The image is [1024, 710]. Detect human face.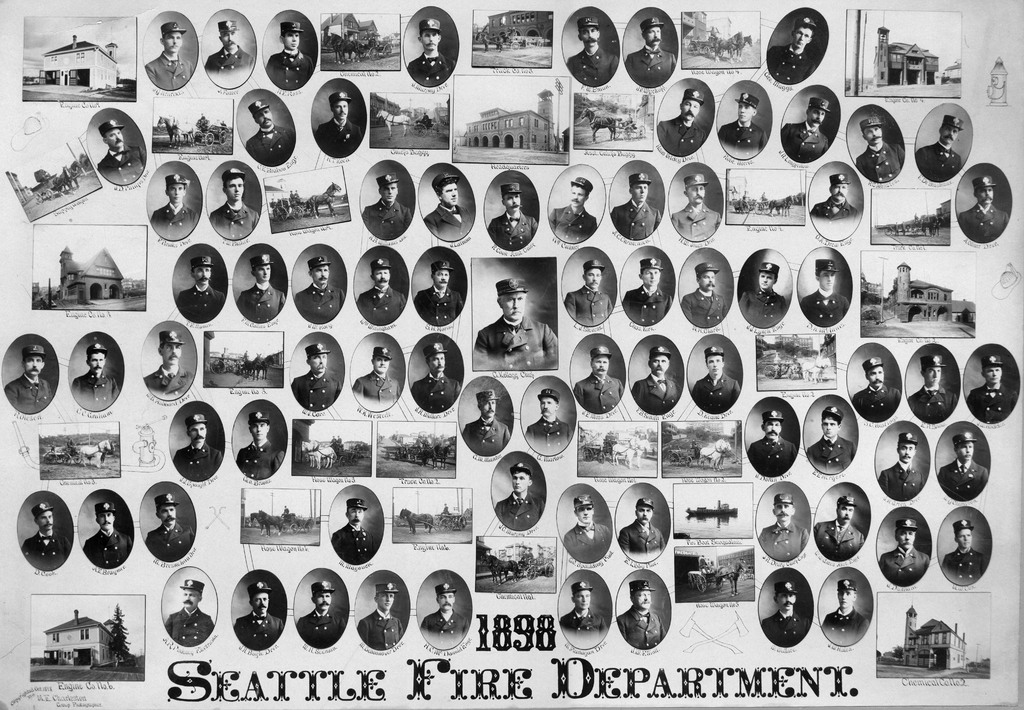
Detection: rect(25, 353, 45, 376).
